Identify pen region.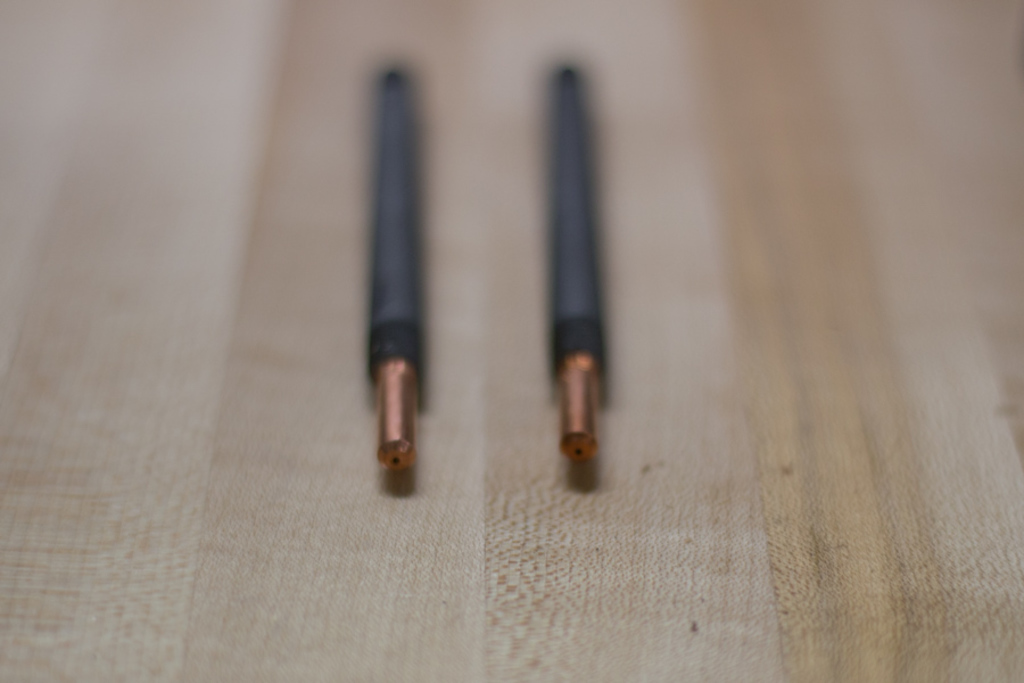
Region: BBox(366, 66, 415, 474).
